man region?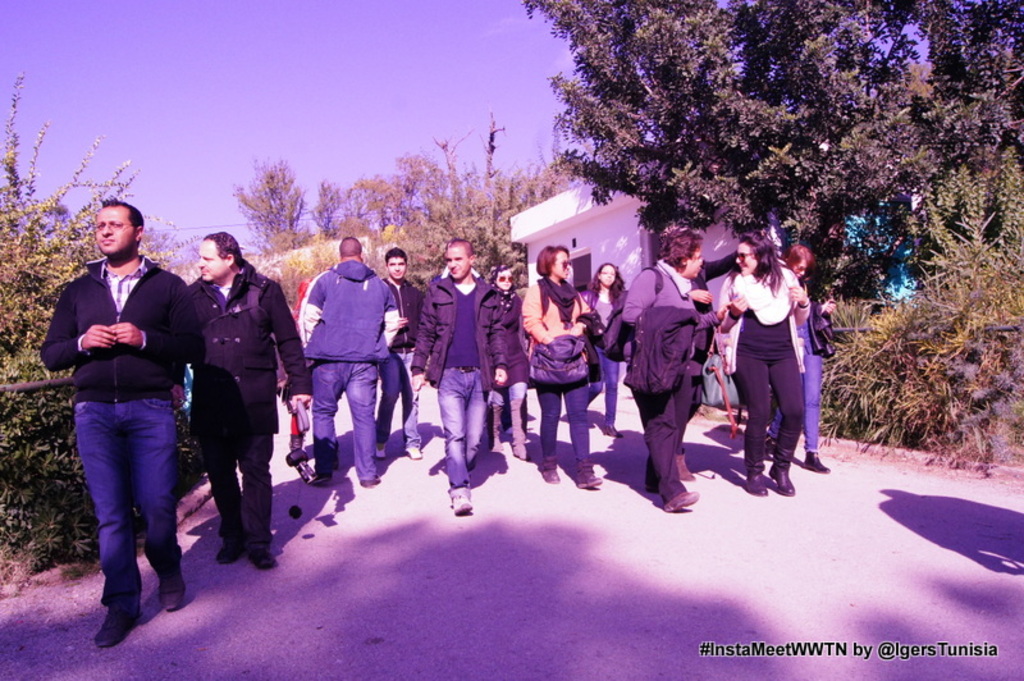
374:250:430:463
